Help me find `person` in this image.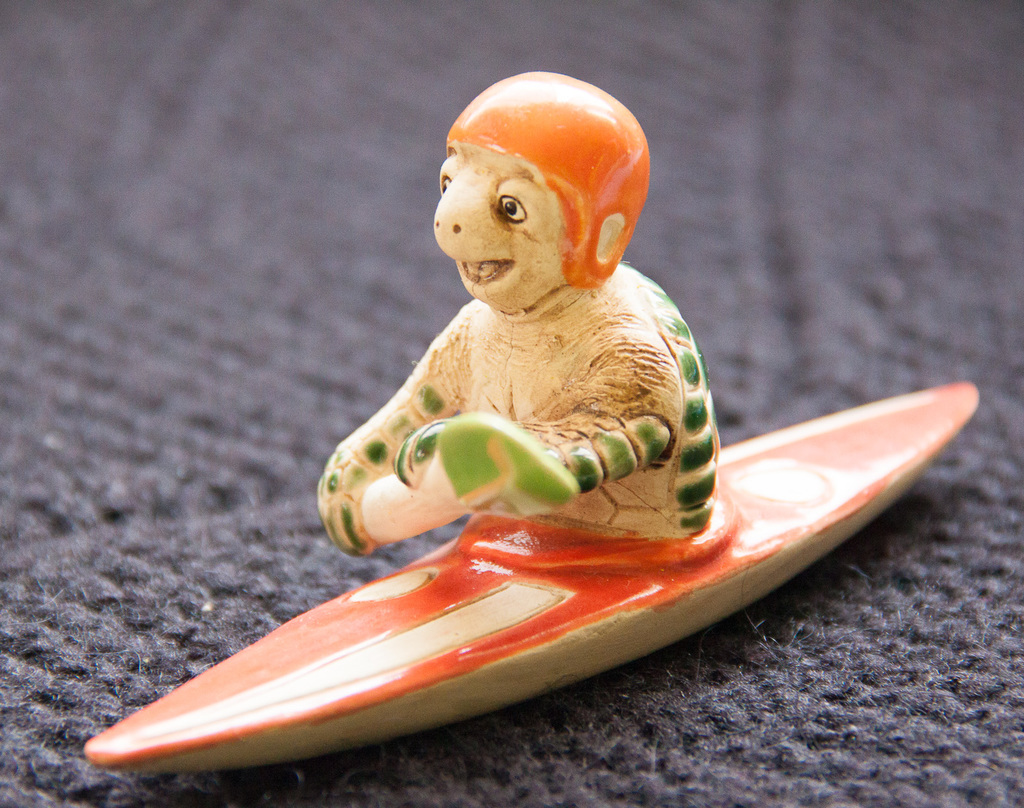
Found it: (left=311, top=72, right=724, bottom=535).
